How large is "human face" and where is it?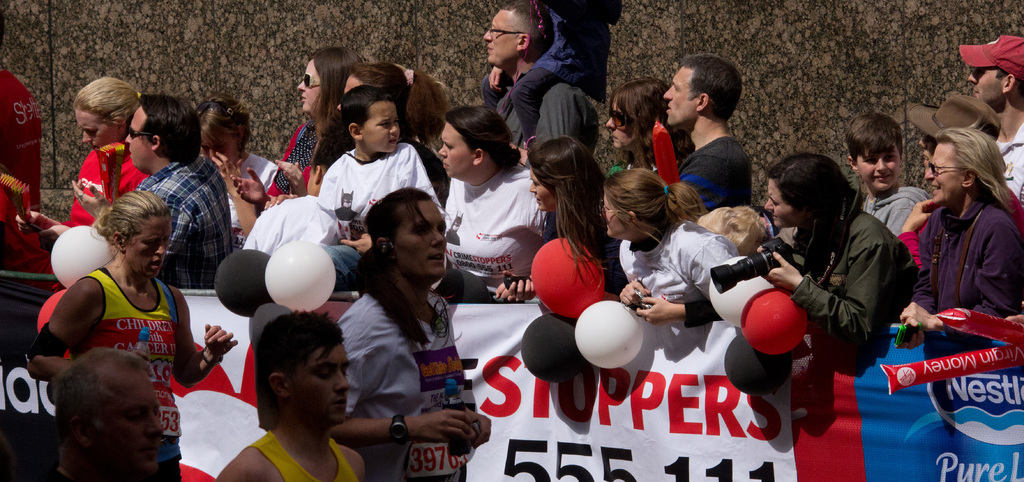
Bounding box: 73, 109, 118, 151.
